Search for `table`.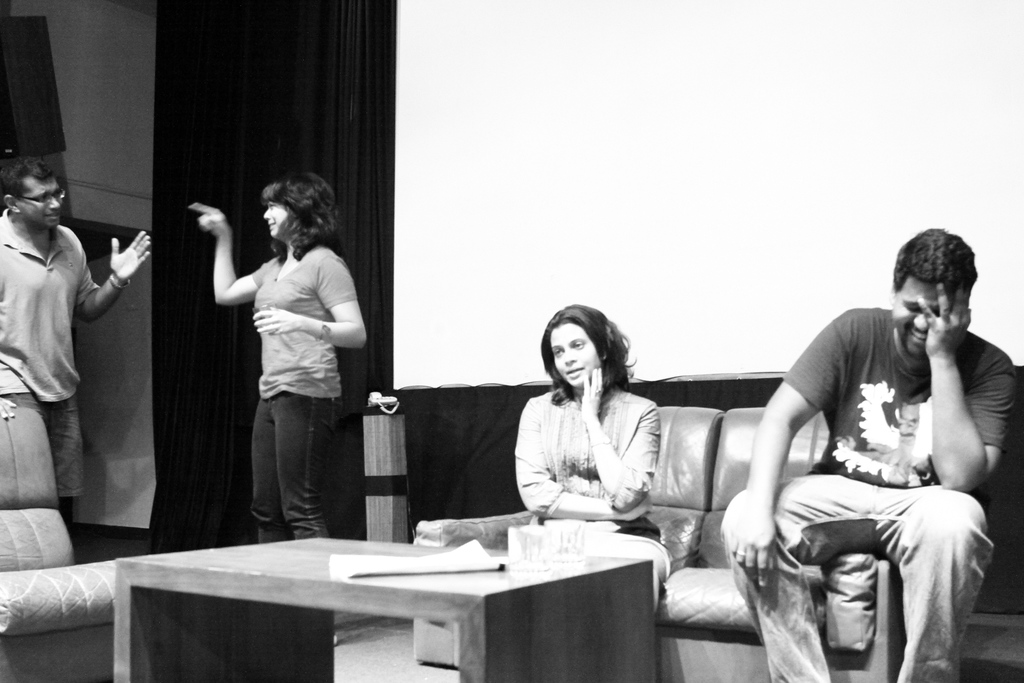
Found at x1=107, y1=512, x2=671, y2=674.
